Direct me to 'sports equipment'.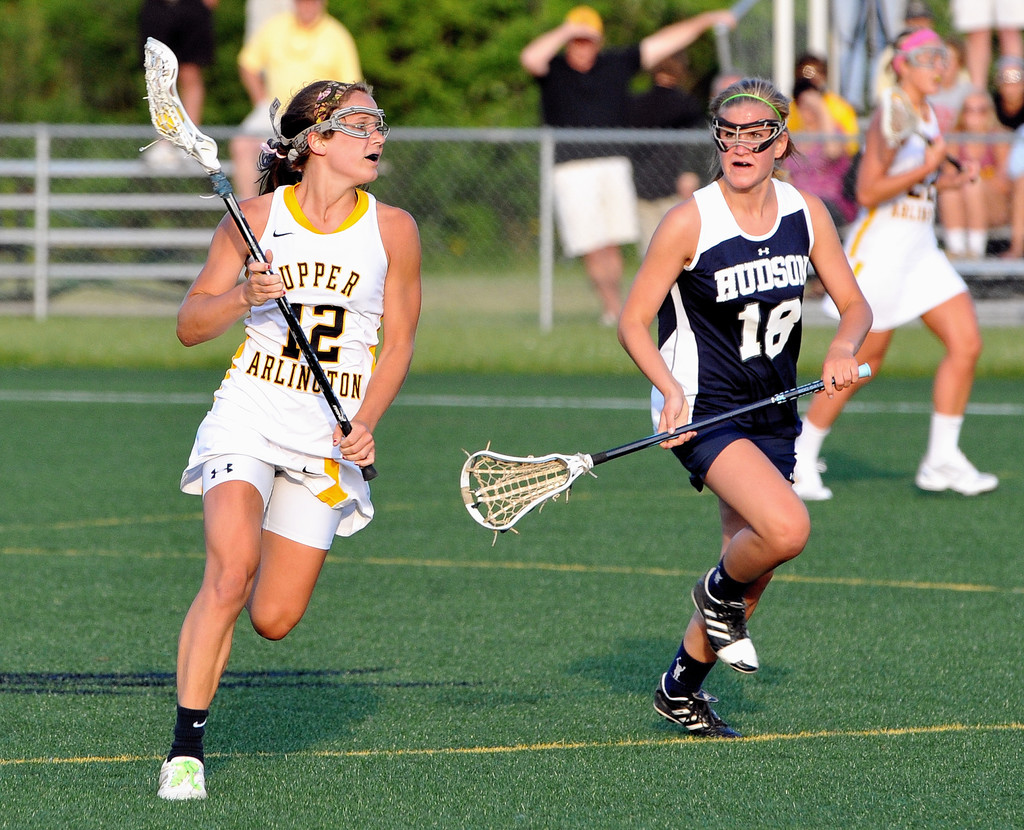
Direction: locate(158, 758, 204, 801).
